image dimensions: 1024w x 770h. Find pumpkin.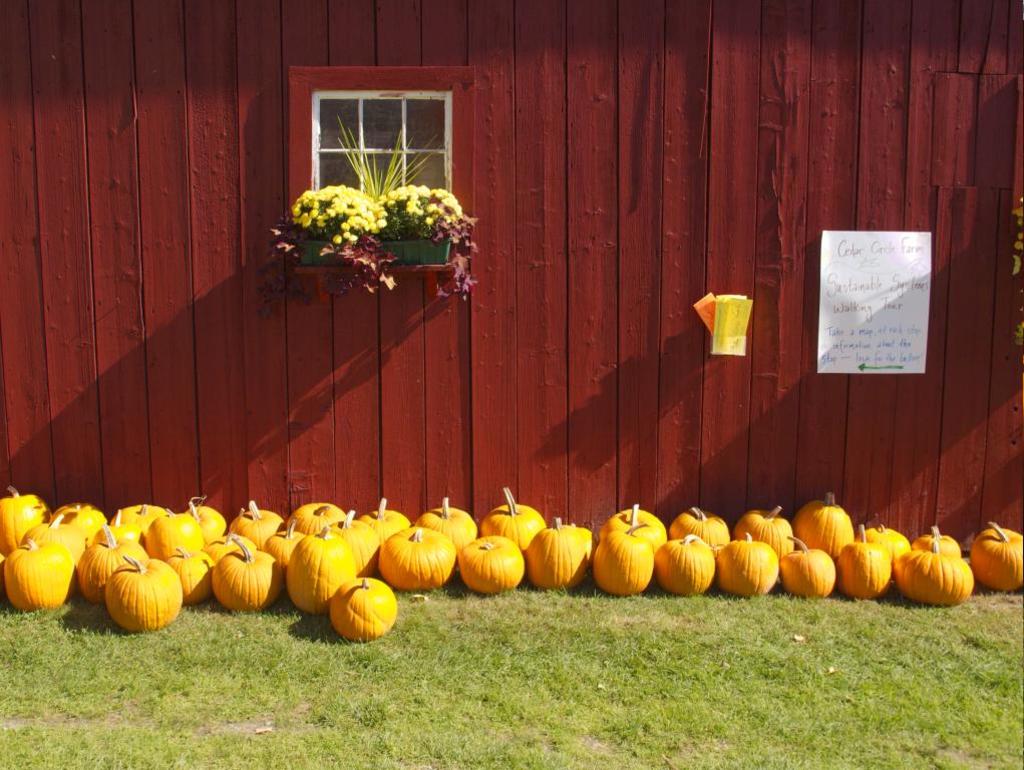
879:535:983:604.
